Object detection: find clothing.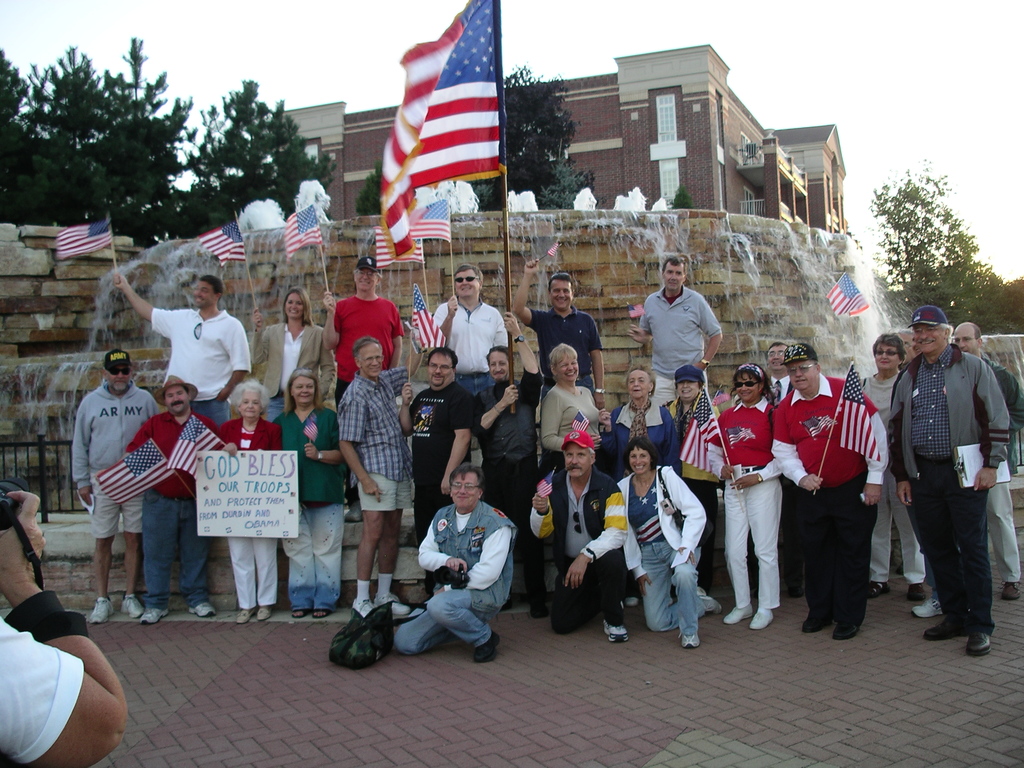
(403,501,526,646).
